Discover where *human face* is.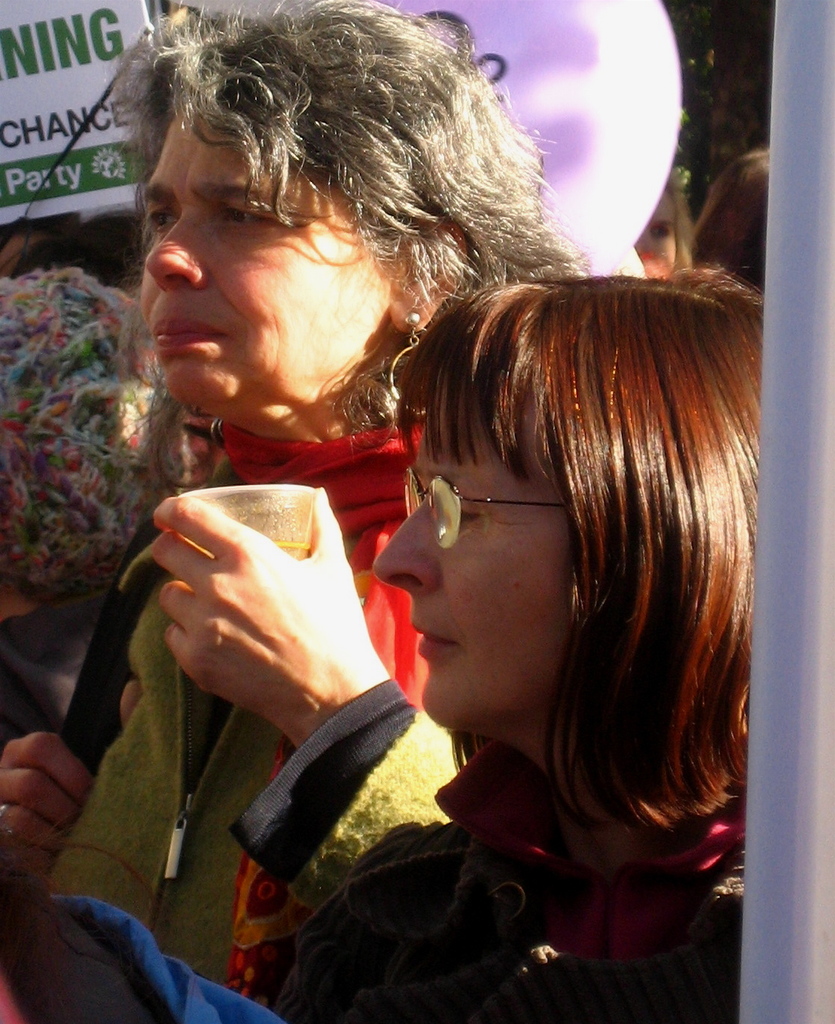
Discovered at region(370, 421, 575, 727).
